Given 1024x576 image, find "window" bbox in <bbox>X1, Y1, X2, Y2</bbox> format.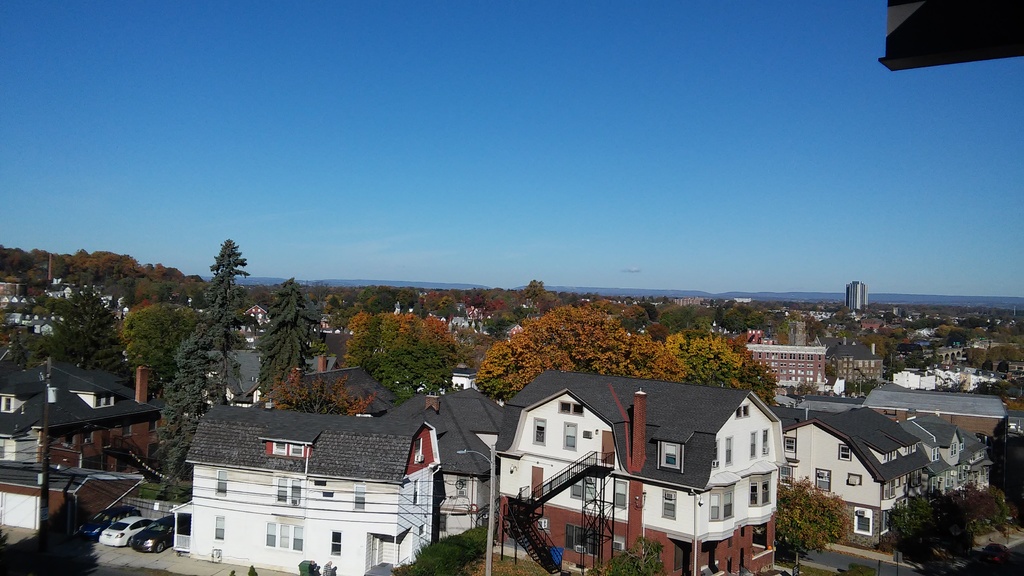
<bbox>846, 473, 866, 485</bbox>.
